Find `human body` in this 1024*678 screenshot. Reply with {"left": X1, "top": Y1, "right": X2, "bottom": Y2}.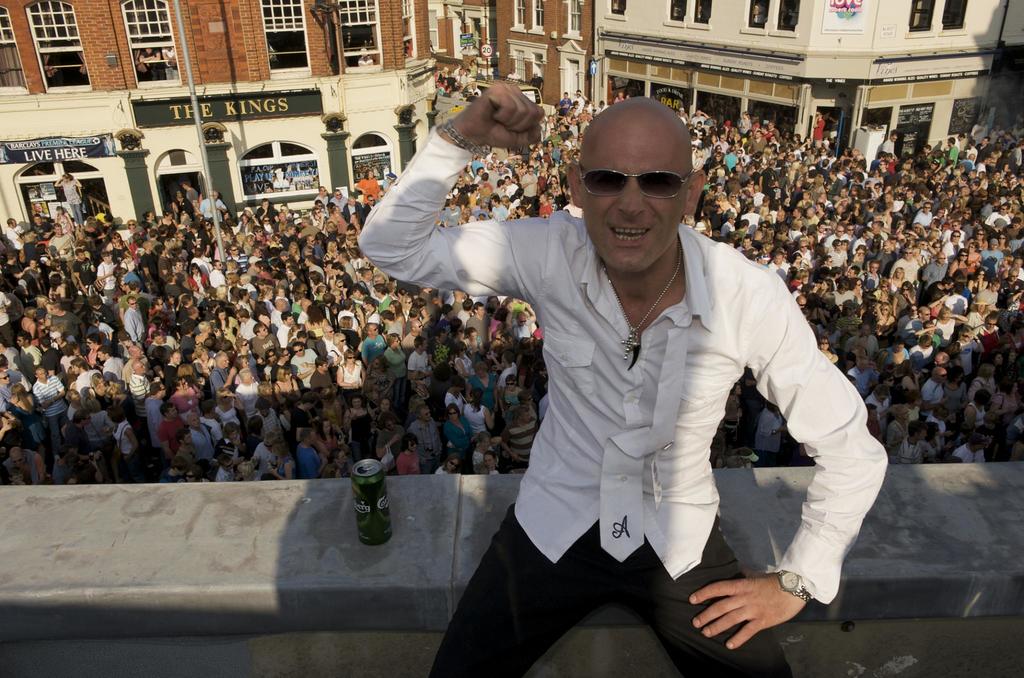
{"left": 211, "top": 302, "right": 215, "bottom": 311}.
